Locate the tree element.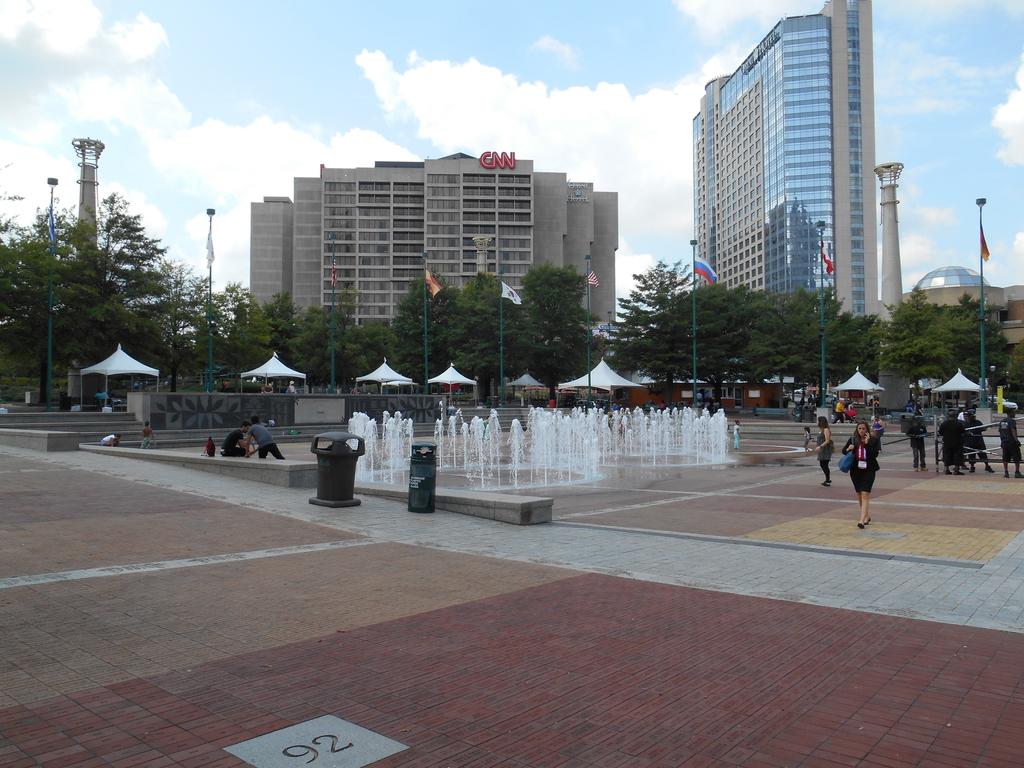
Element bbox: l=384, t=267, r=453, b=399.
